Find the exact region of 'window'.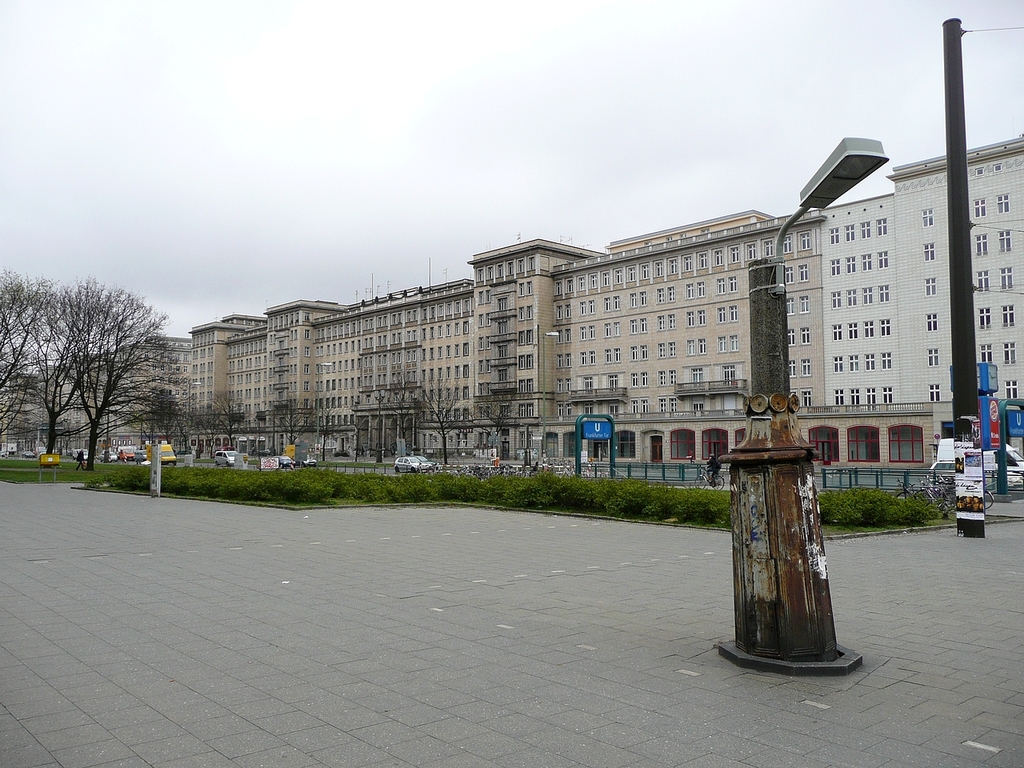
Exact region: x1=784, y1=264, x2=794, y2=290.
